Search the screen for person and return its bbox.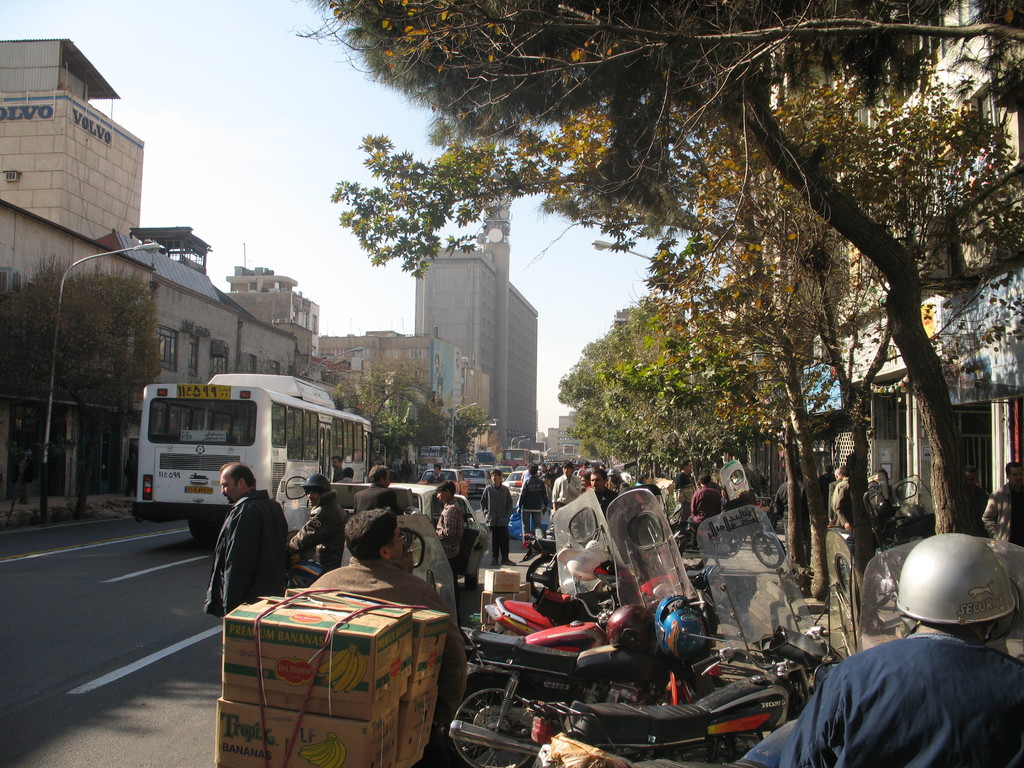
Found: [291, 467, 344, 585].
